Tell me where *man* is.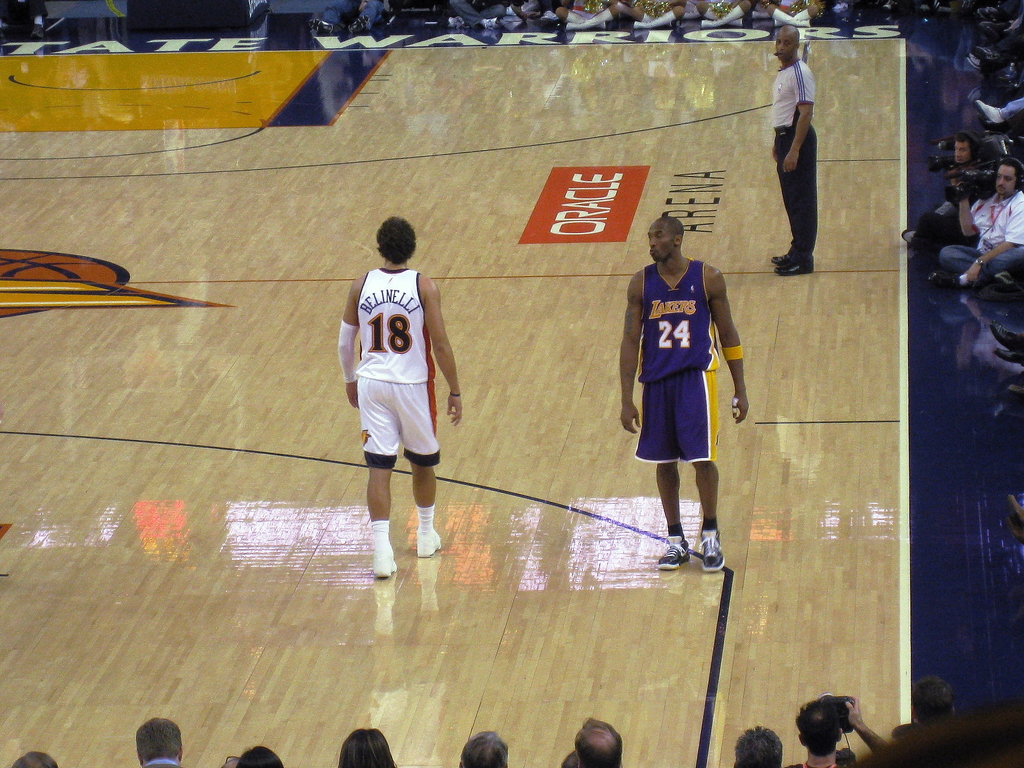
*man* is at left=128, top=713, right=188, bottom=767.
